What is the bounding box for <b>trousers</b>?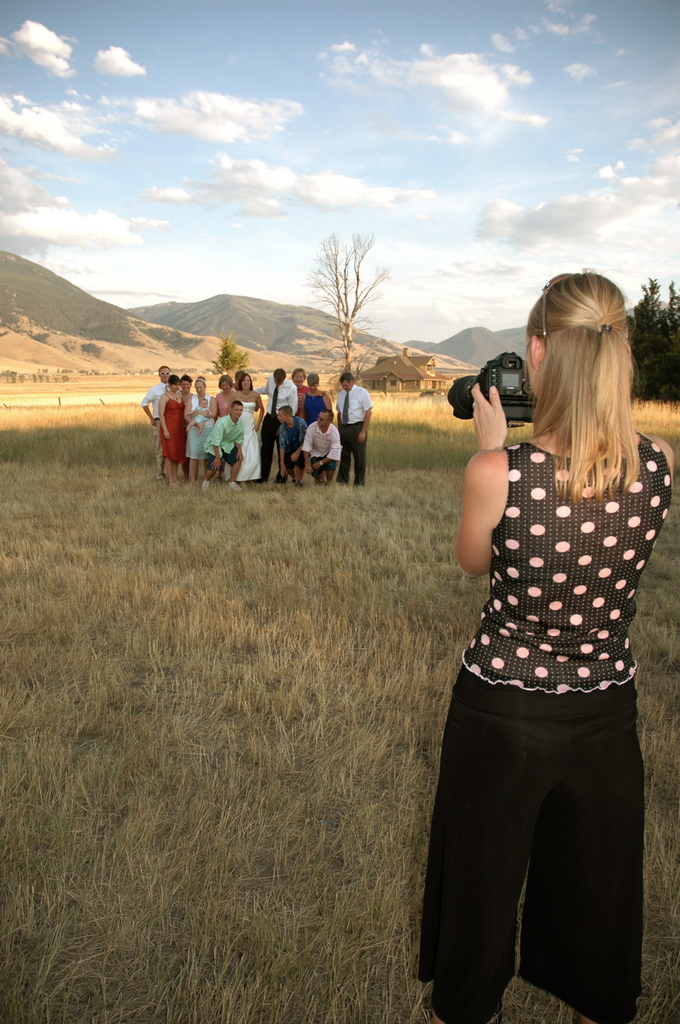
340,421,368,486.
